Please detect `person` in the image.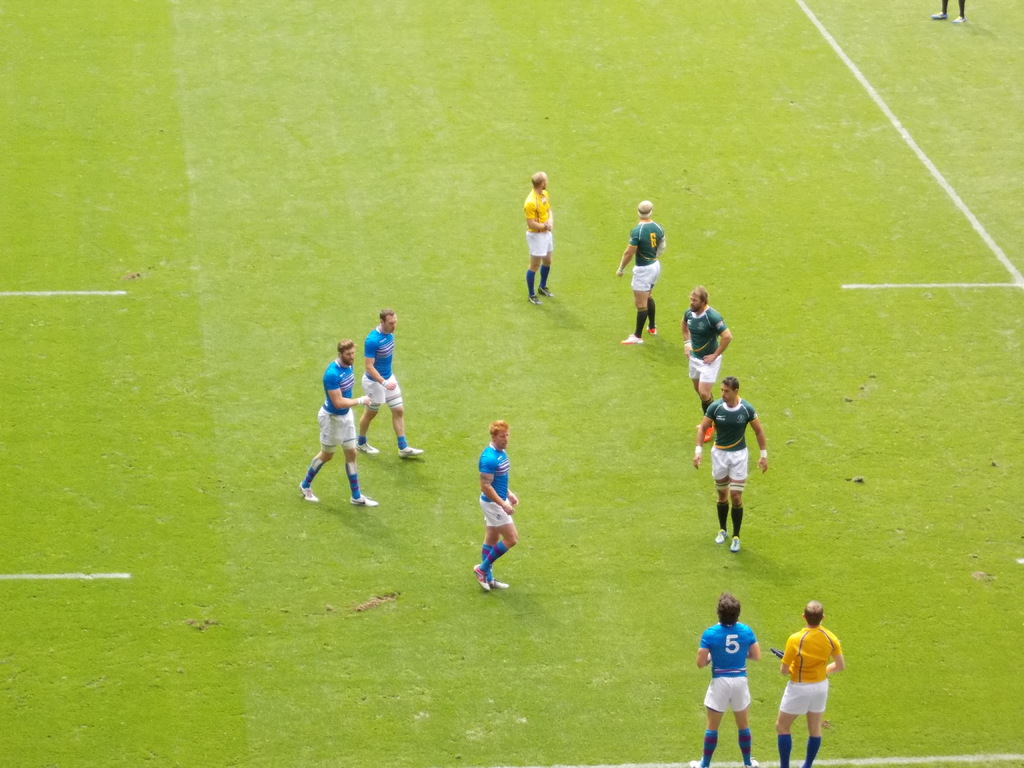
left=354, top=307, right=429, bottom=458.
